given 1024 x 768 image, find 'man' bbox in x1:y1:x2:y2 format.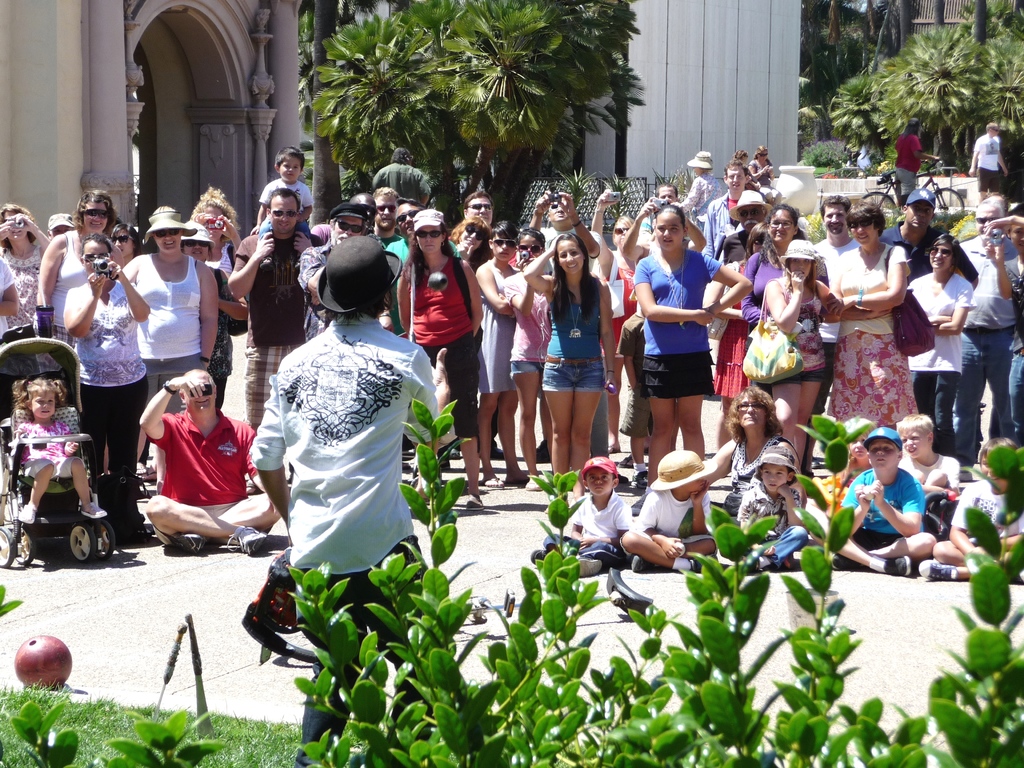
295:204:362:342.
